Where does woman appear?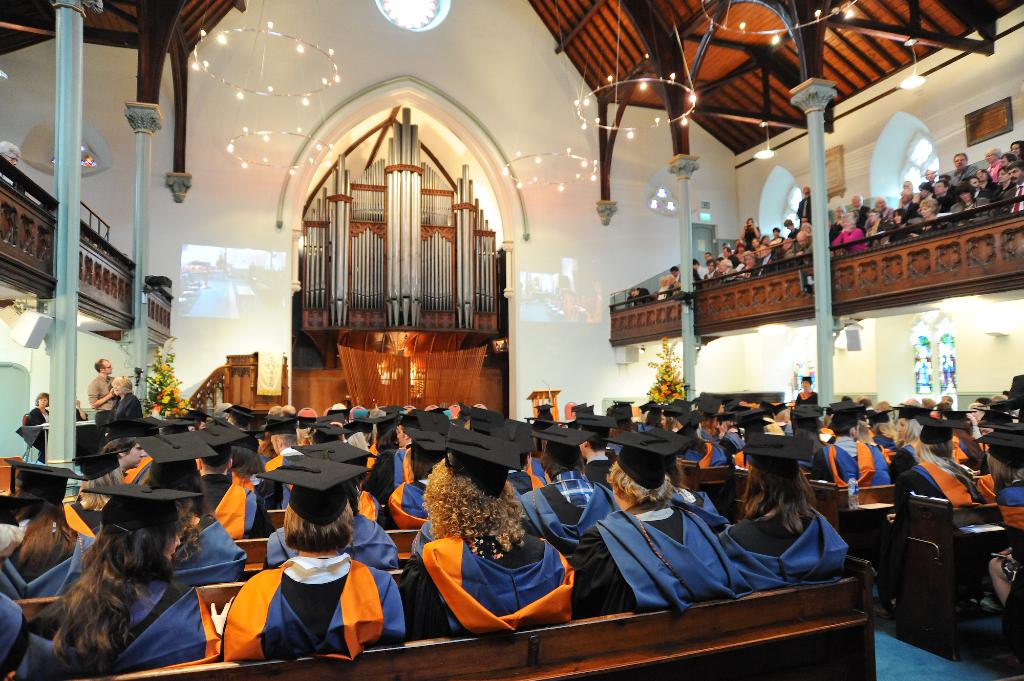
Appears at 714, 425, 854, 592.
